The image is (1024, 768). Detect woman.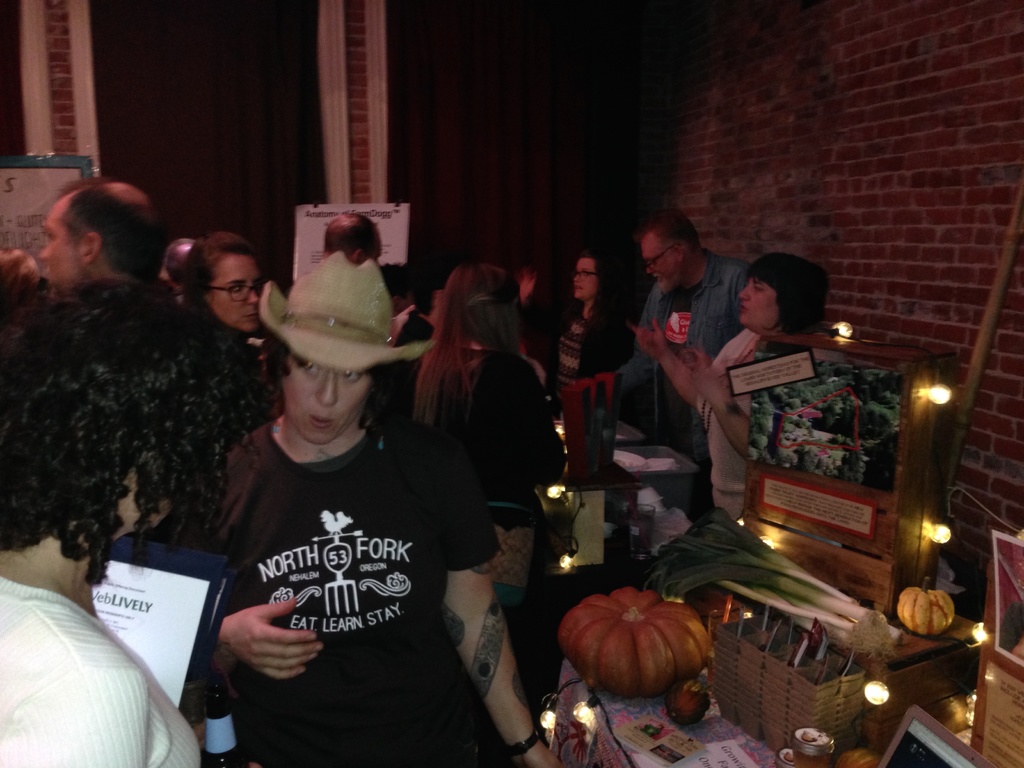
Detection: bbox(625, 252, 829, 522).
